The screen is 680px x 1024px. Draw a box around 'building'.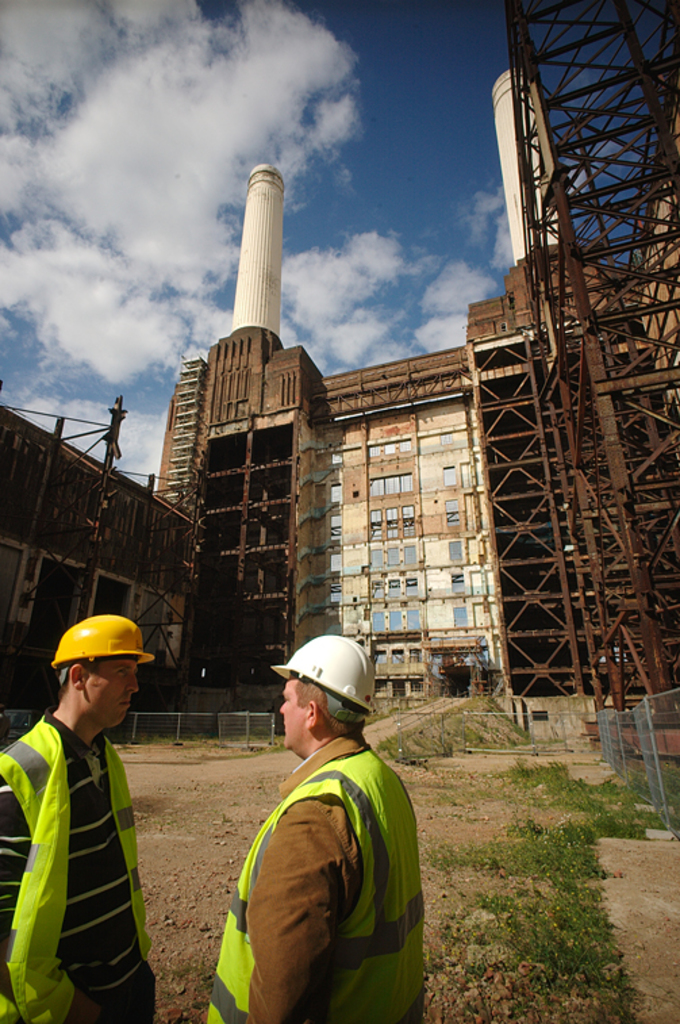
<box>629,46,679,402</box>.
